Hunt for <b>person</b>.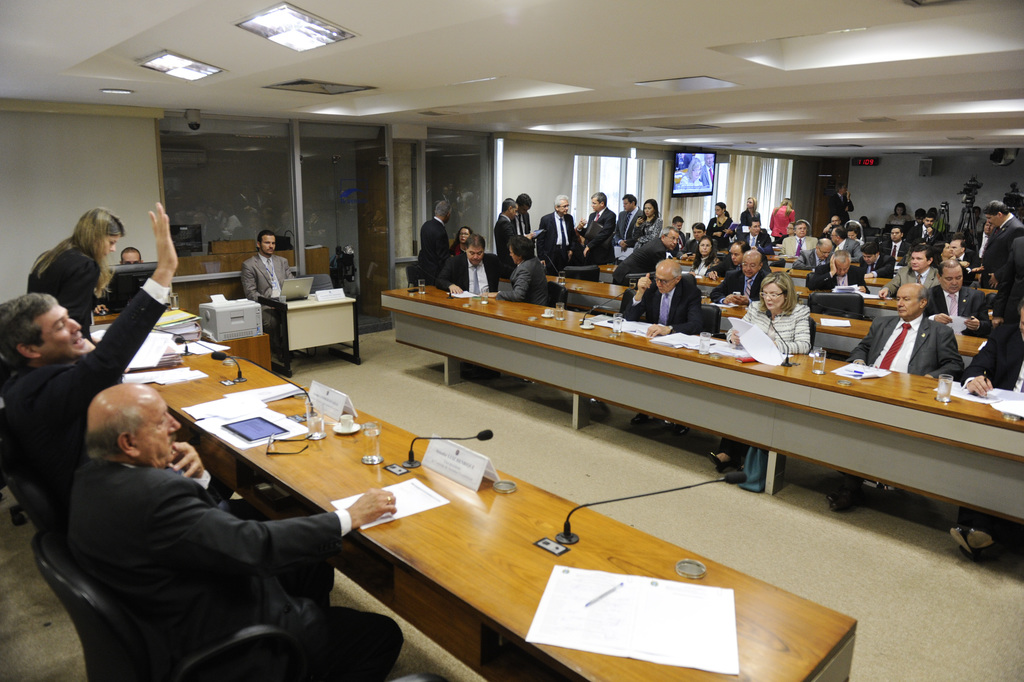
Hunted down at 509 238 571 313.
